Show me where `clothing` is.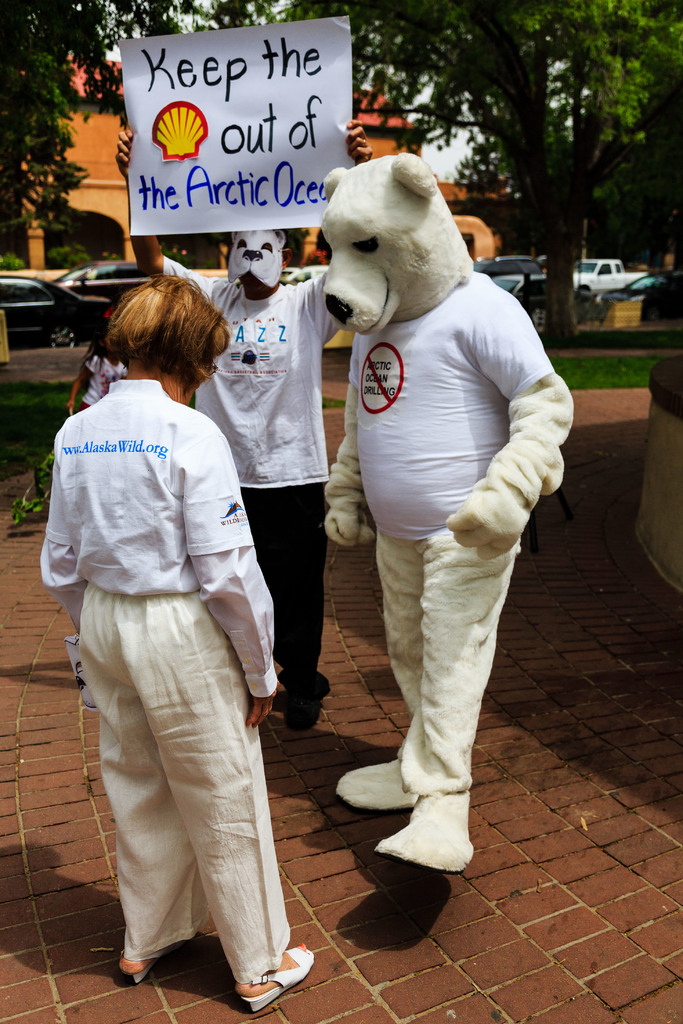
`clothing` is at crop(163, 259, 343, 703).
